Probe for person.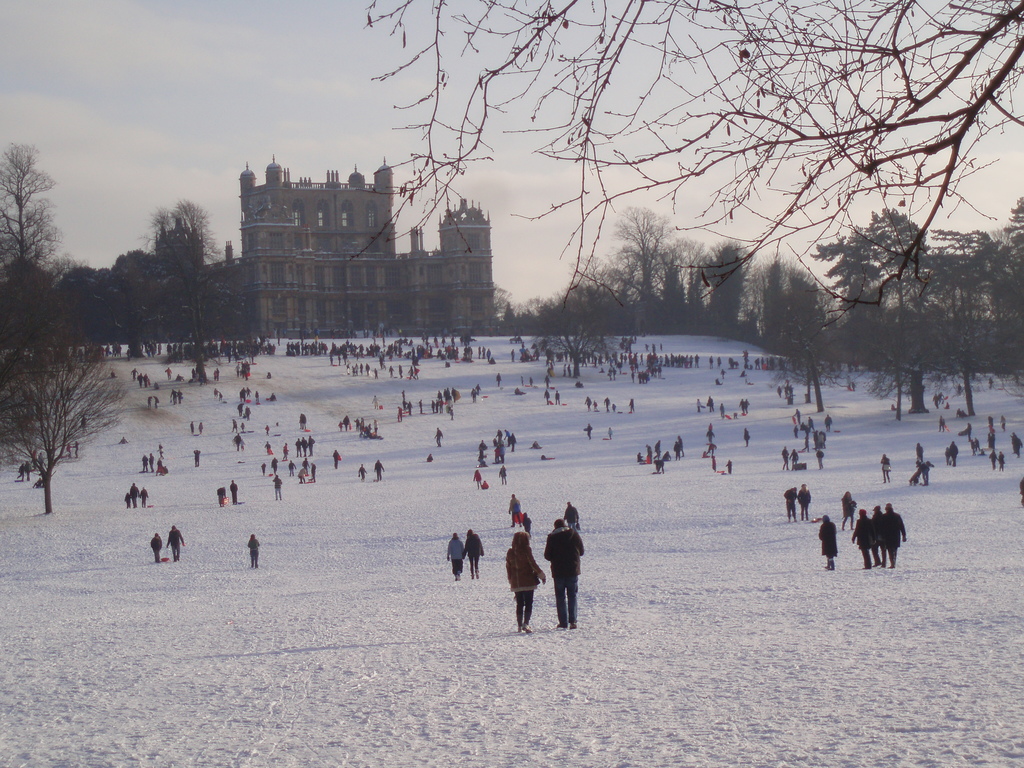
Probe result: 988,445,999,467.
